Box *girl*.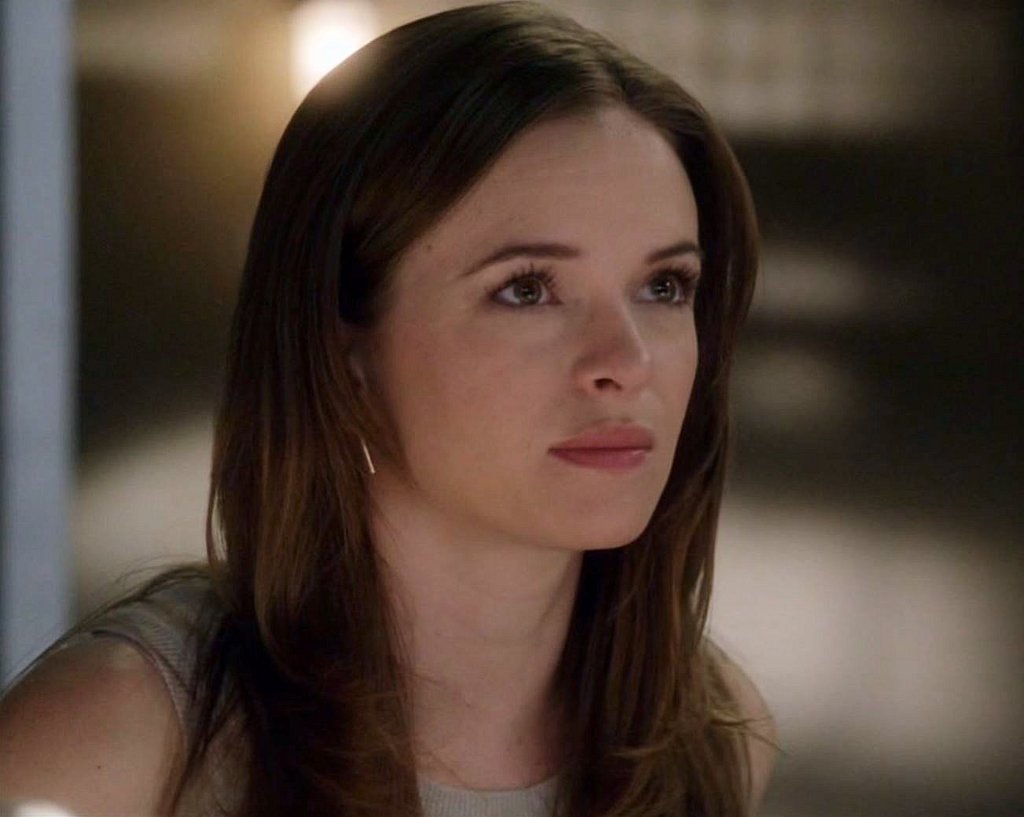
0, 0, 786, 816.
